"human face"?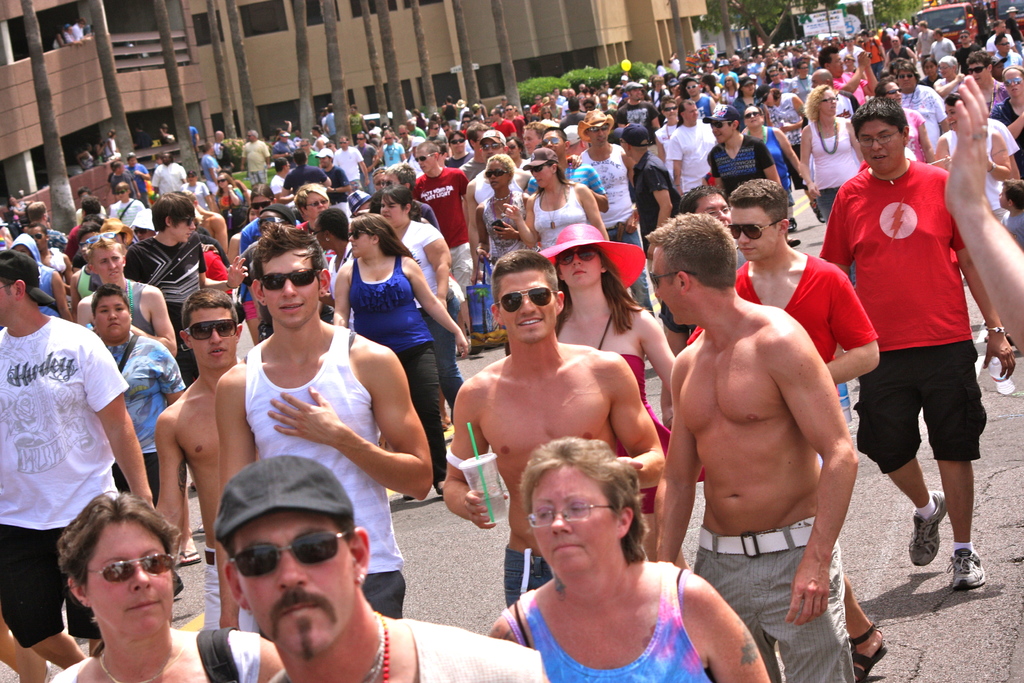
x1=861 y1=120 x2=906 y2=173
